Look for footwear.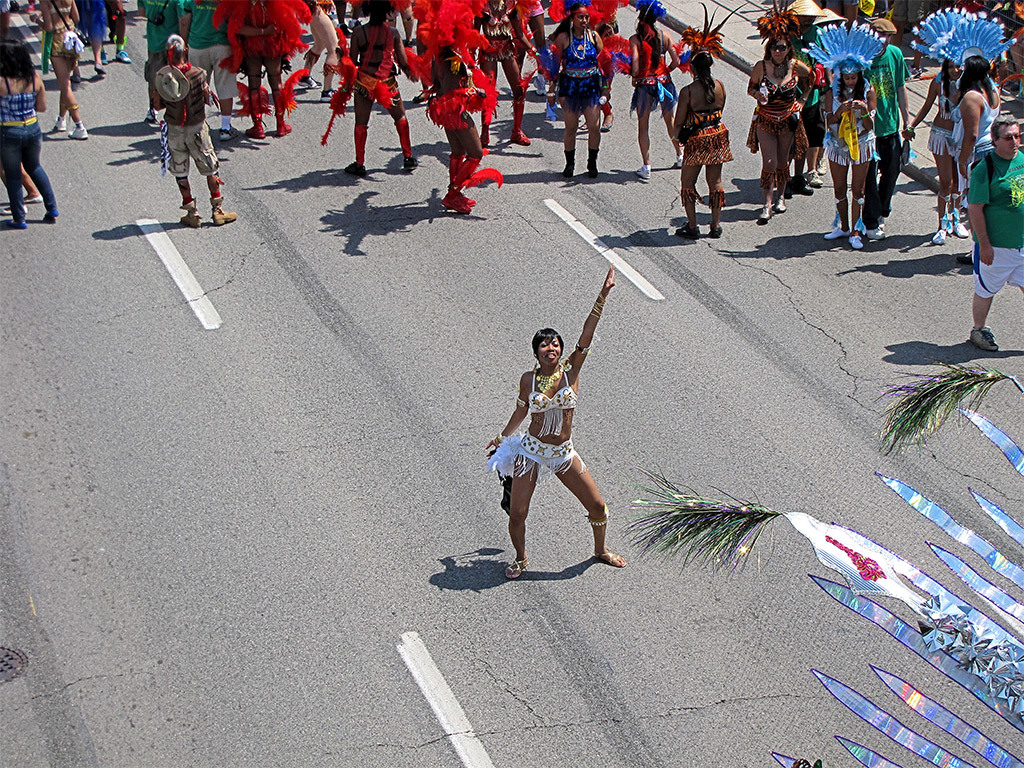
Found: bbox(560, 148, 577, 181).
